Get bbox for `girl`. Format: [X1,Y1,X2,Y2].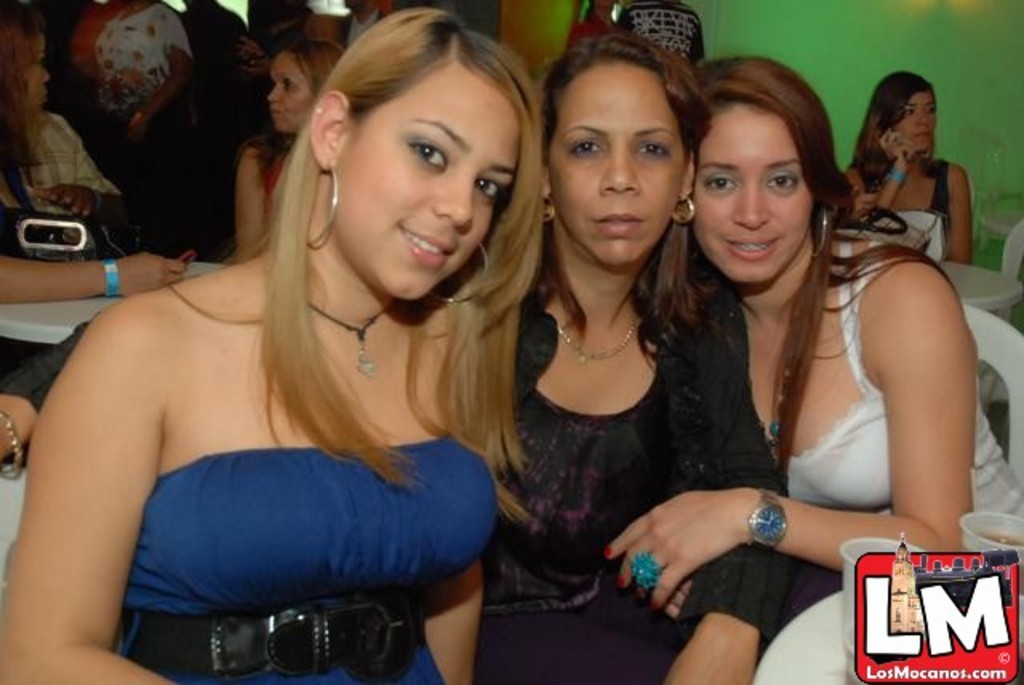
[240,42,347,251].
